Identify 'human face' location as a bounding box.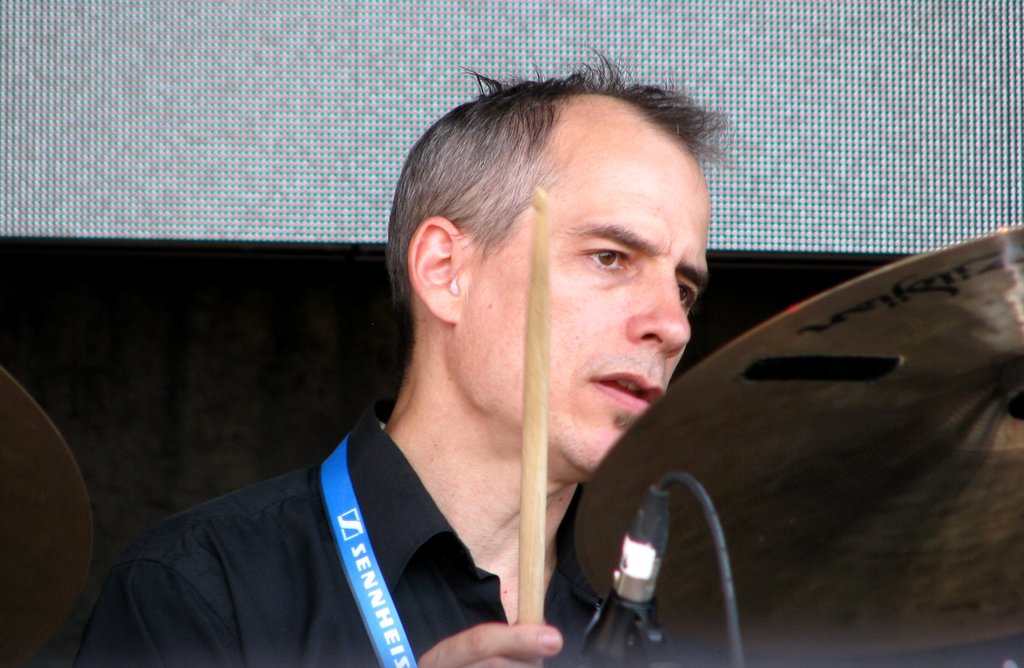
crop(477, 109, 726, 484).
